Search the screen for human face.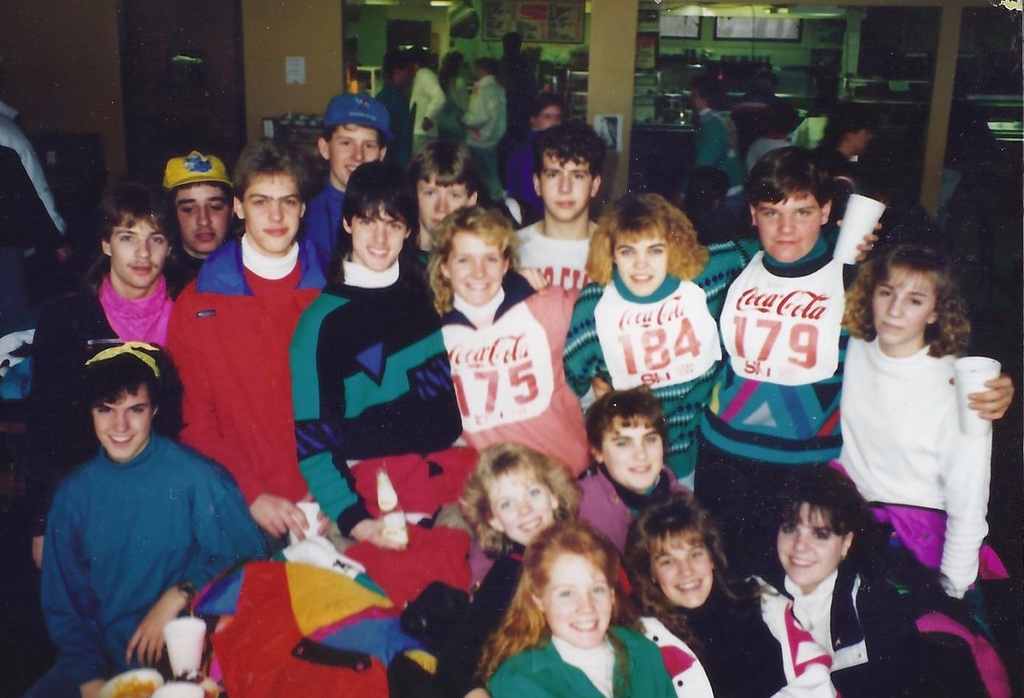
Found at bbox=[537, 552, 609, 648].
